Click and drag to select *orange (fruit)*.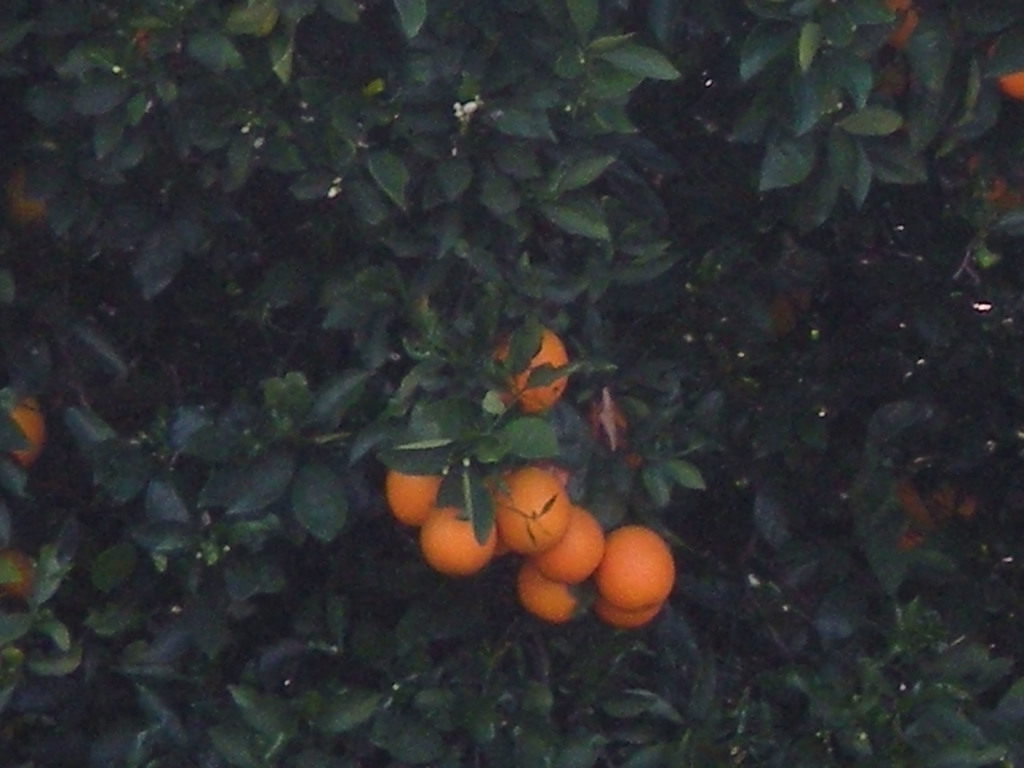
Selection: (x1=530, y1=565, x2=583, y2=623).
